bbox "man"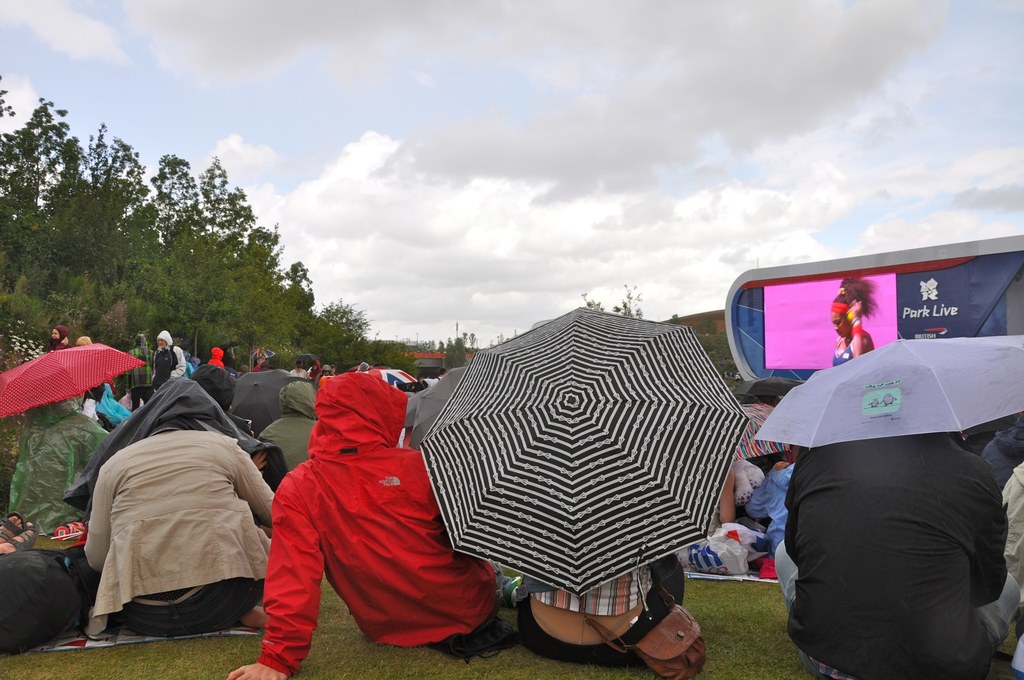
region(152, 328, 186, 392)
